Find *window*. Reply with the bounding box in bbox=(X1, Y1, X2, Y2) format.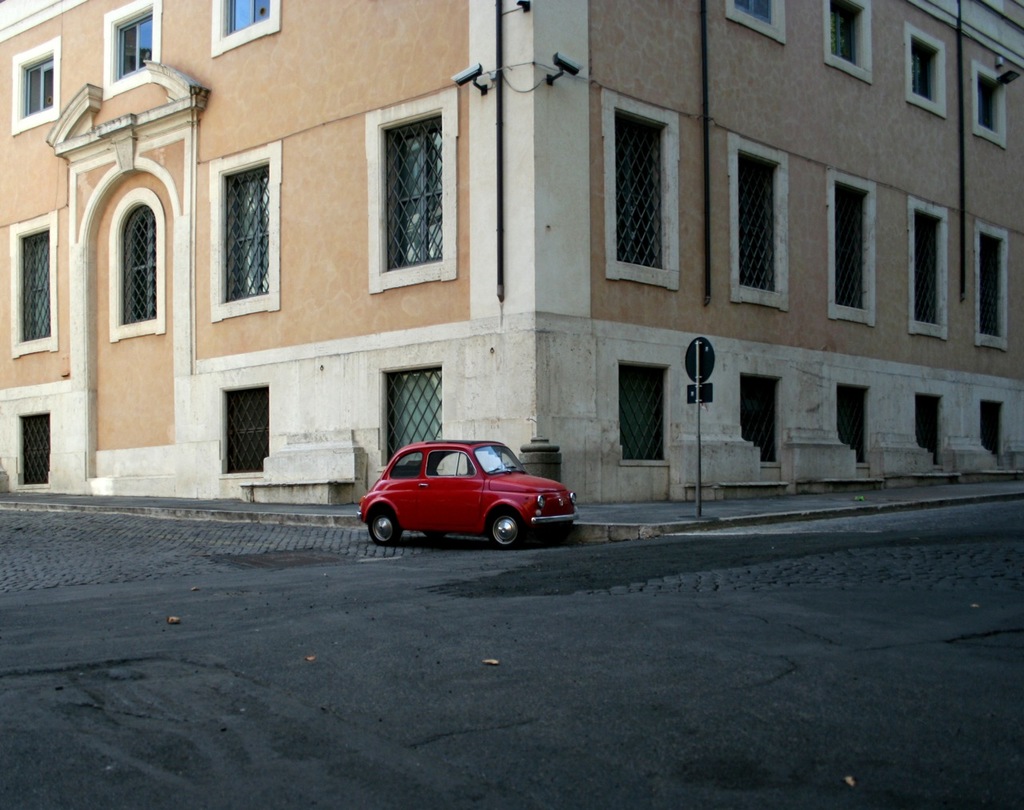
bbox=(15, 411, 49, 483).
